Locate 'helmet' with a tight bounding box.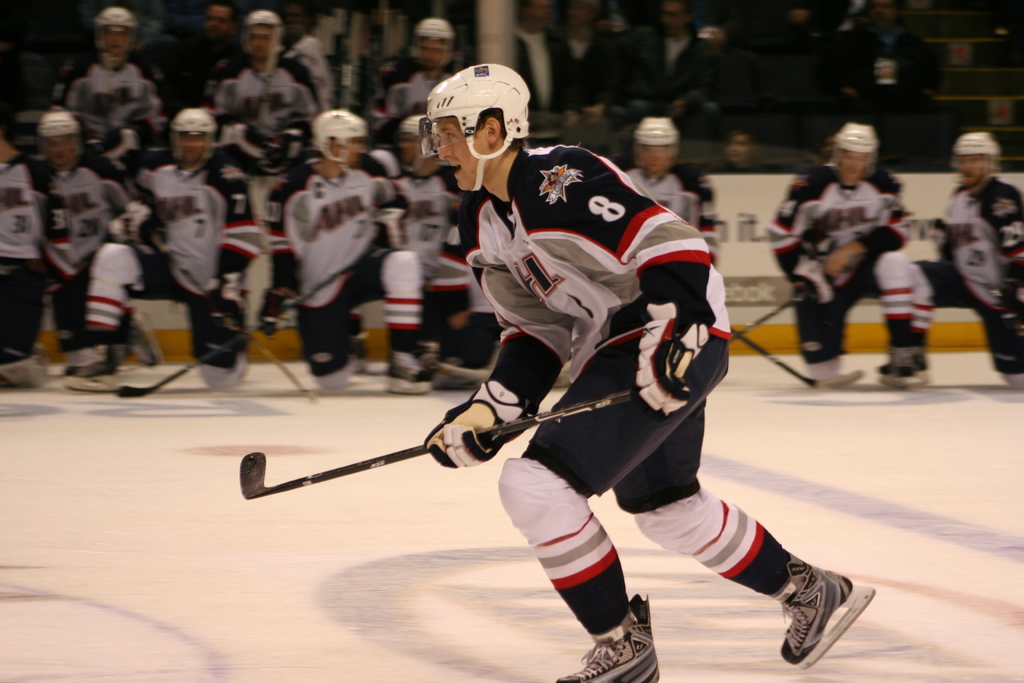
399,114,439,177.
